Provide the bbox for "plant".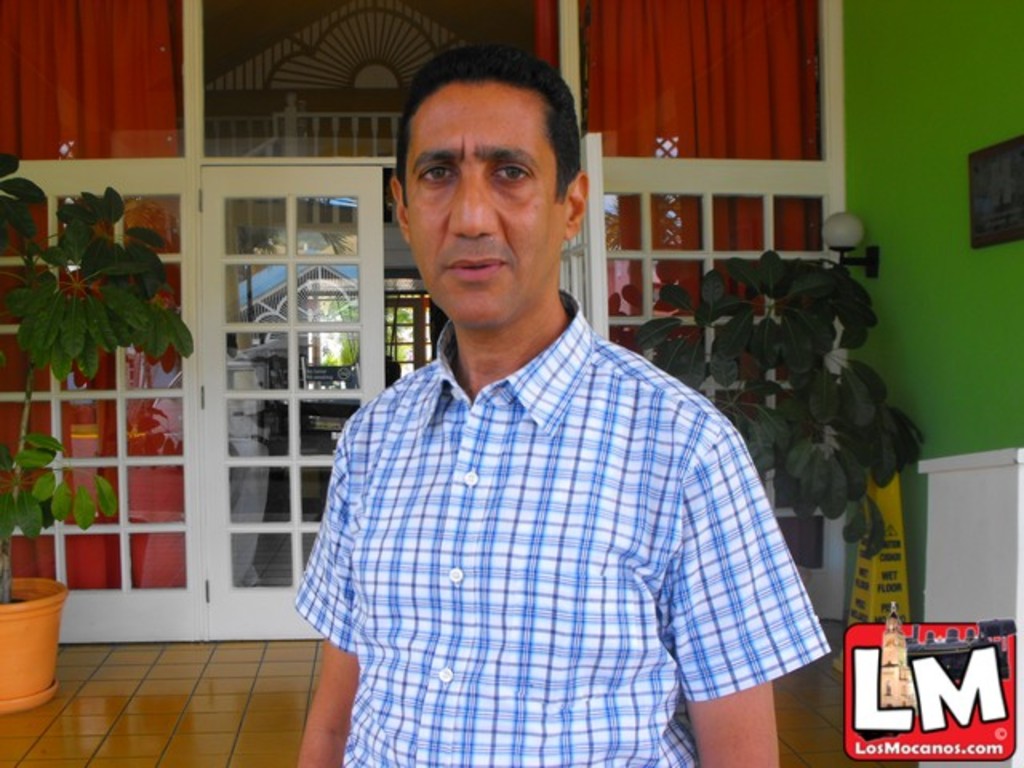
<region>0, 146, 197, 602</region>.
